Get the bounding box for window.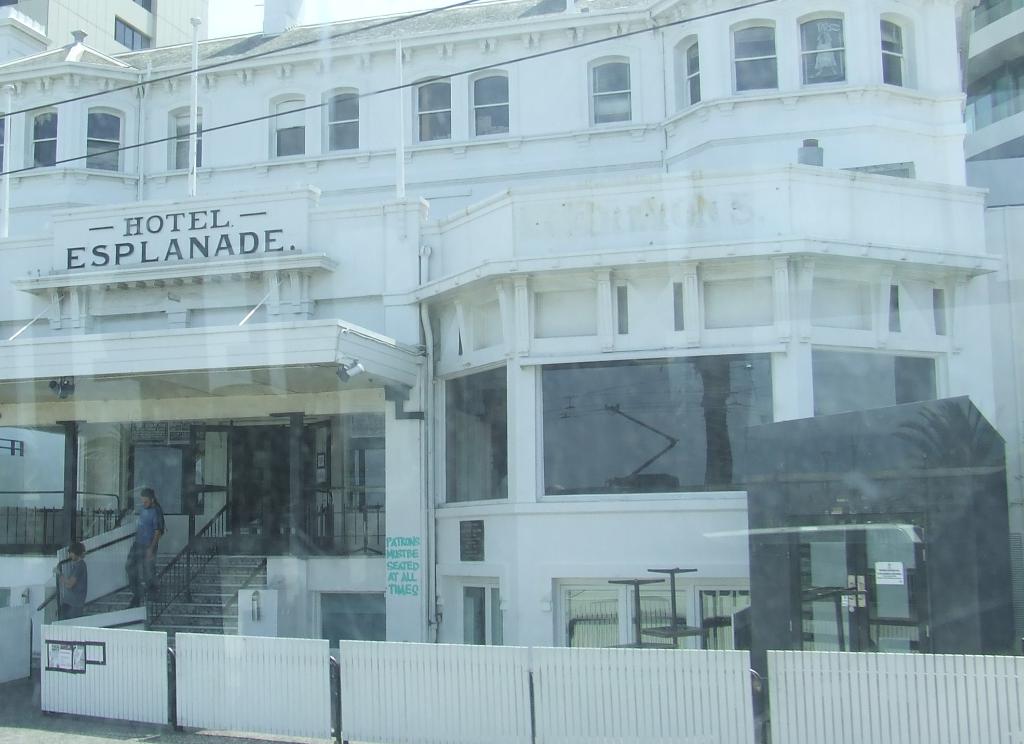
region(793, 15, 843, 92).
